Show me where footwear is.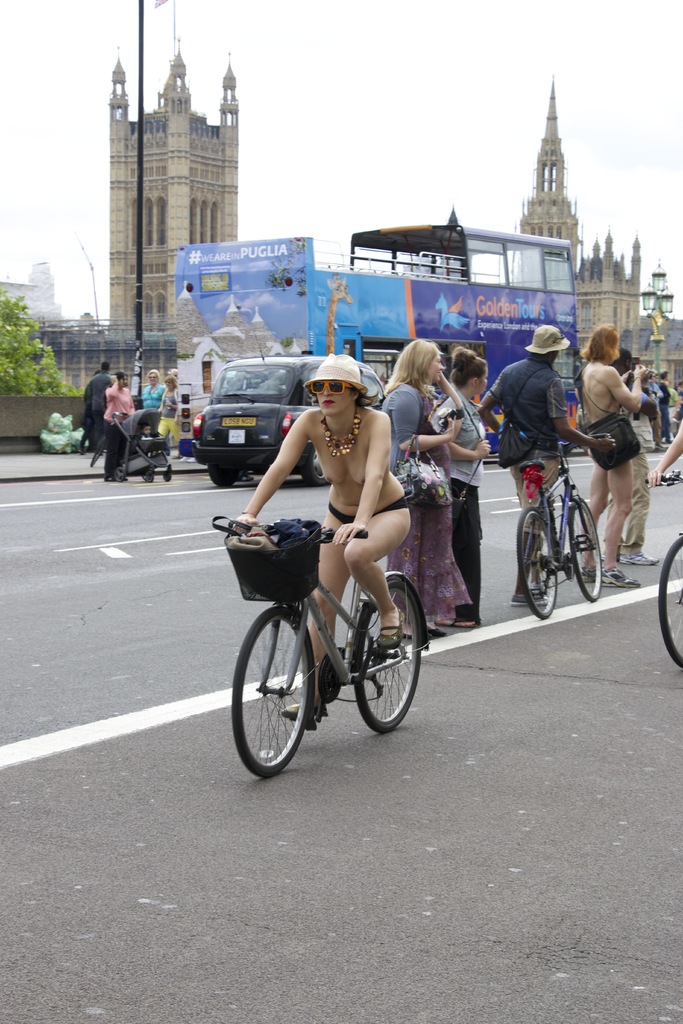
footwear is at box(279, 698, 325, 722).
